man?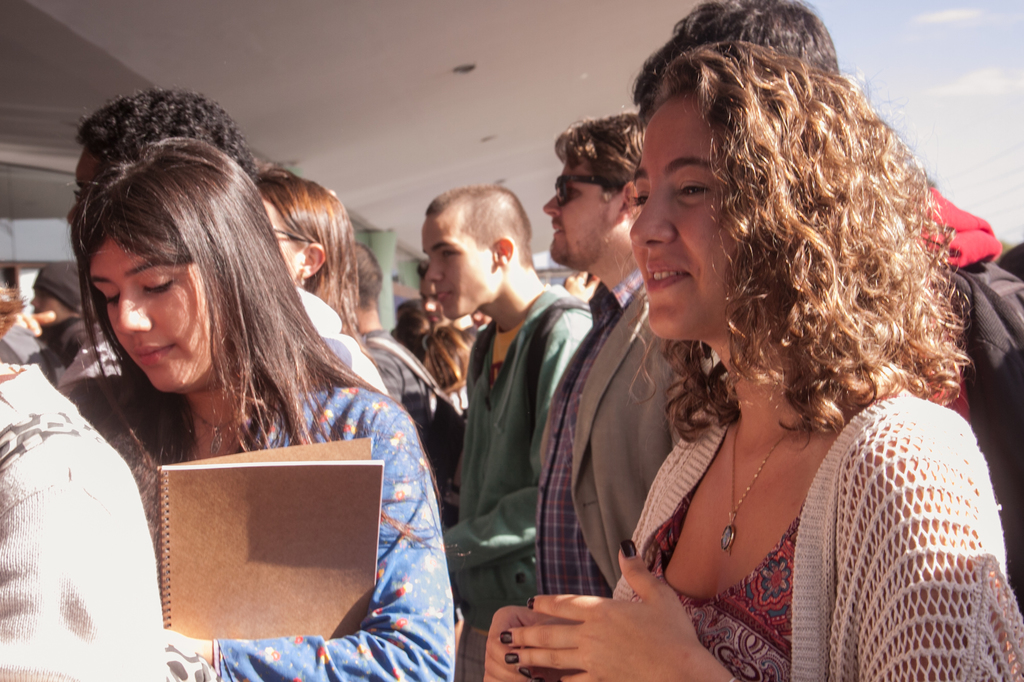
bbox=[64, 86, 404, 448]
